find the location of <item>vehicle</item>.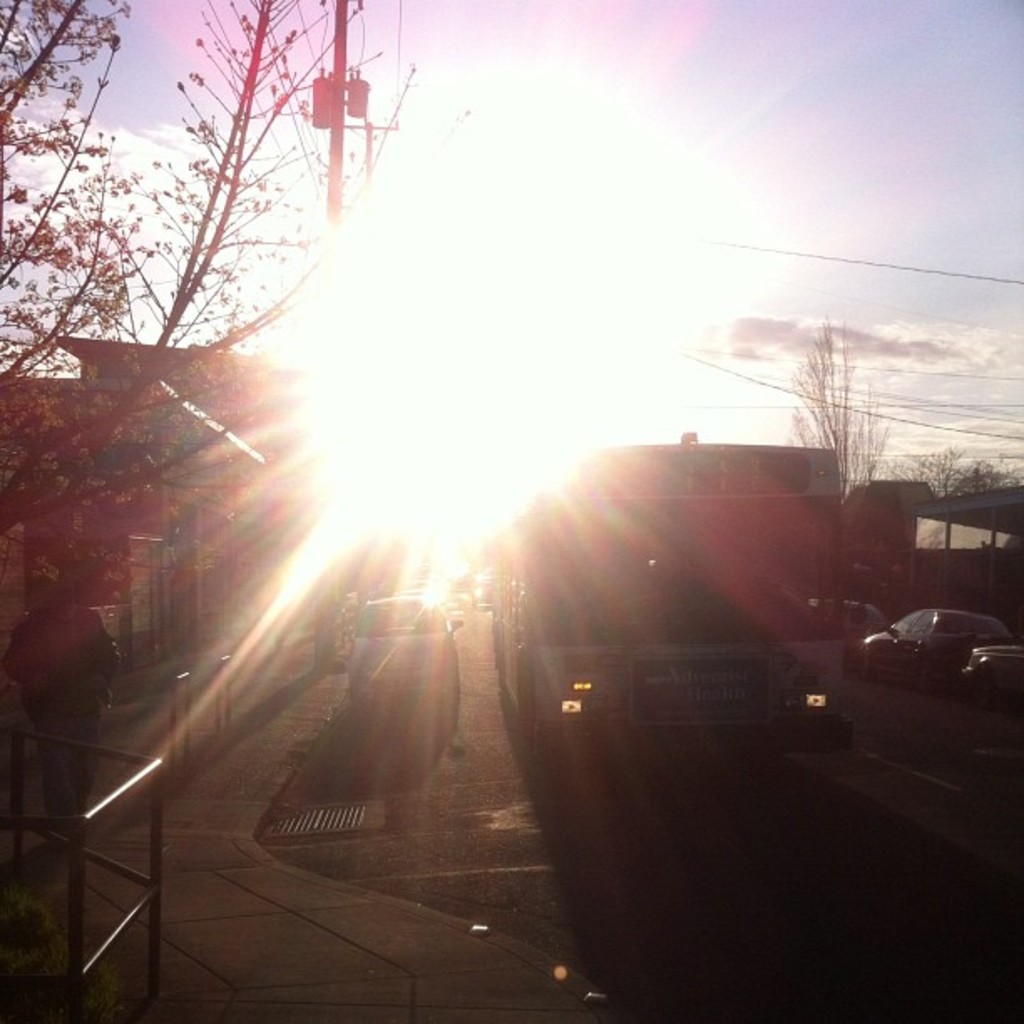
Location: 857 607 1017 671.
